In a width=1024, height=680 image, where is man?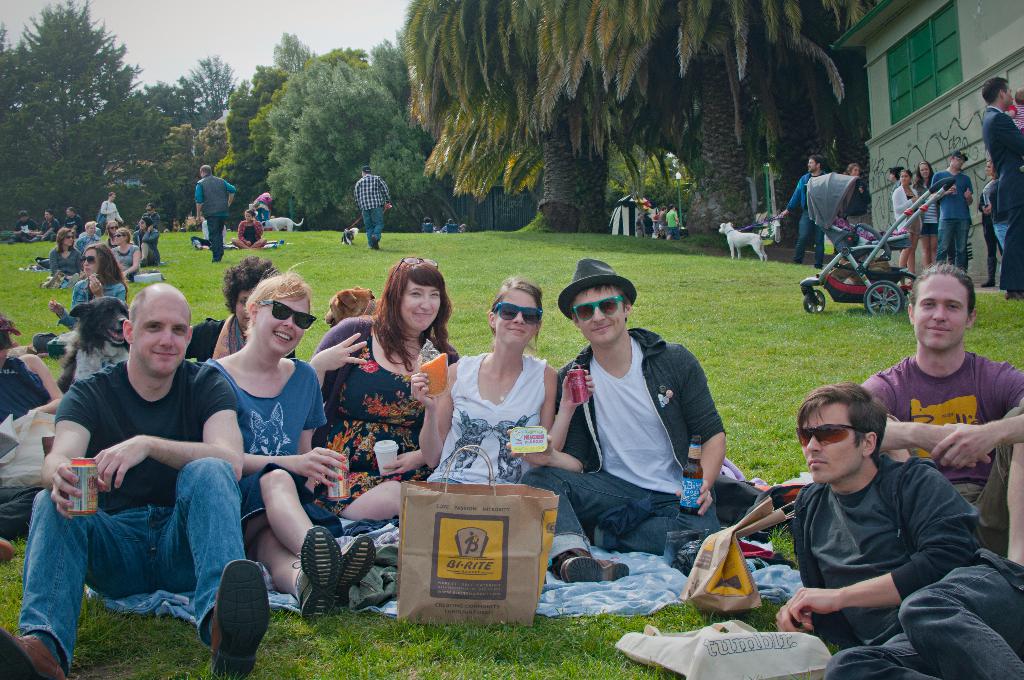
bbox=[0, 280, 271, 679].
